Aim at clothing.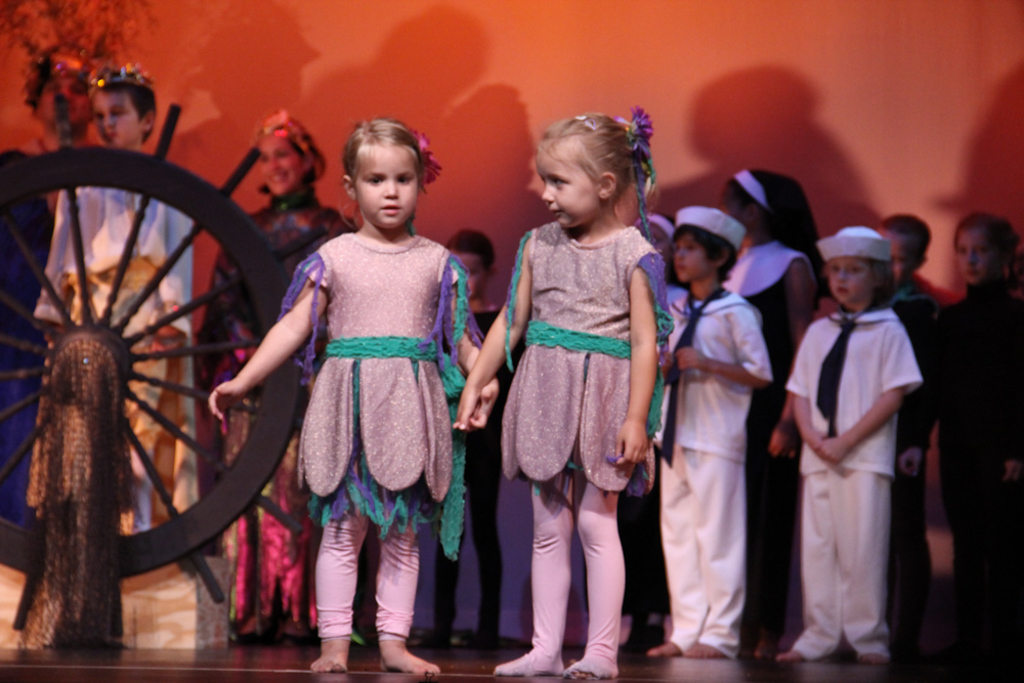
Aimed at {"left": 32, "top": 183, "right": 199, "bottom": 544}.
